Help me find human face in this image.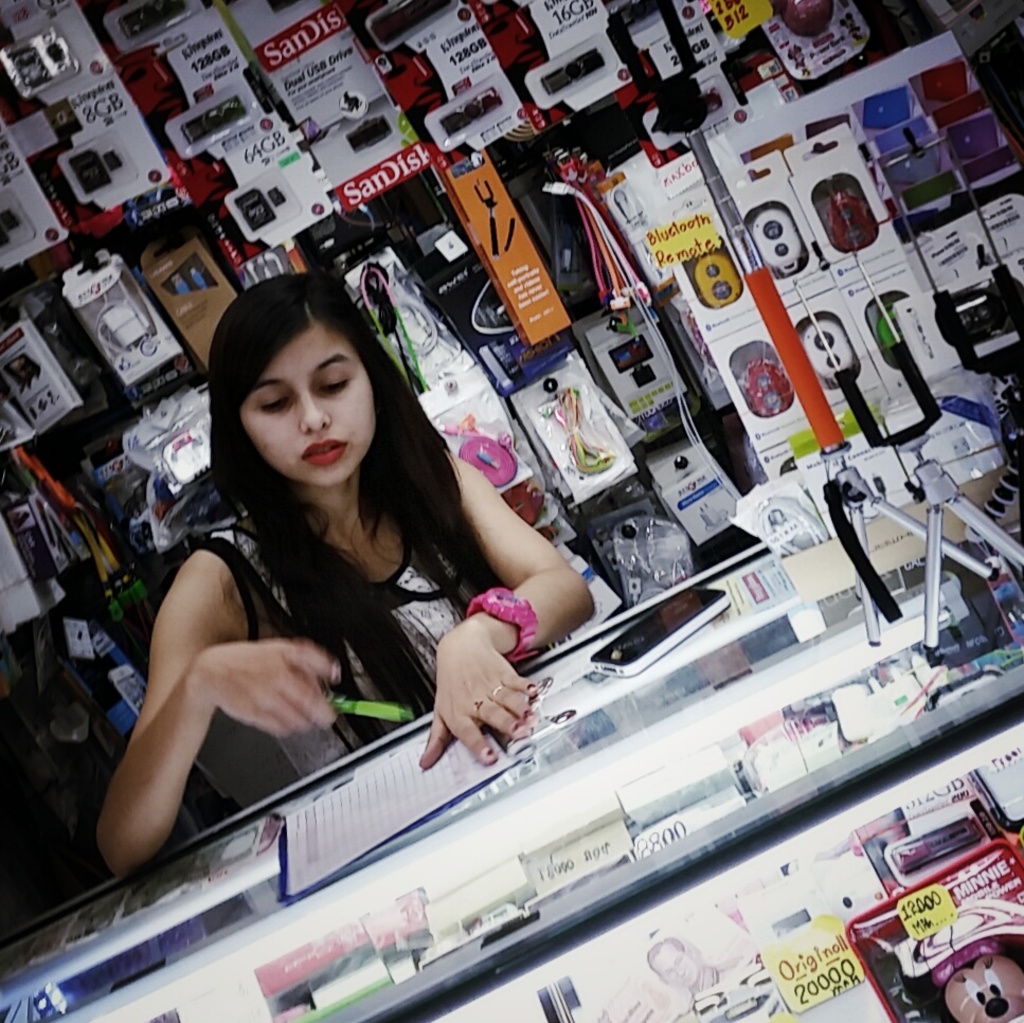
Found it: [240,339,377,486].
